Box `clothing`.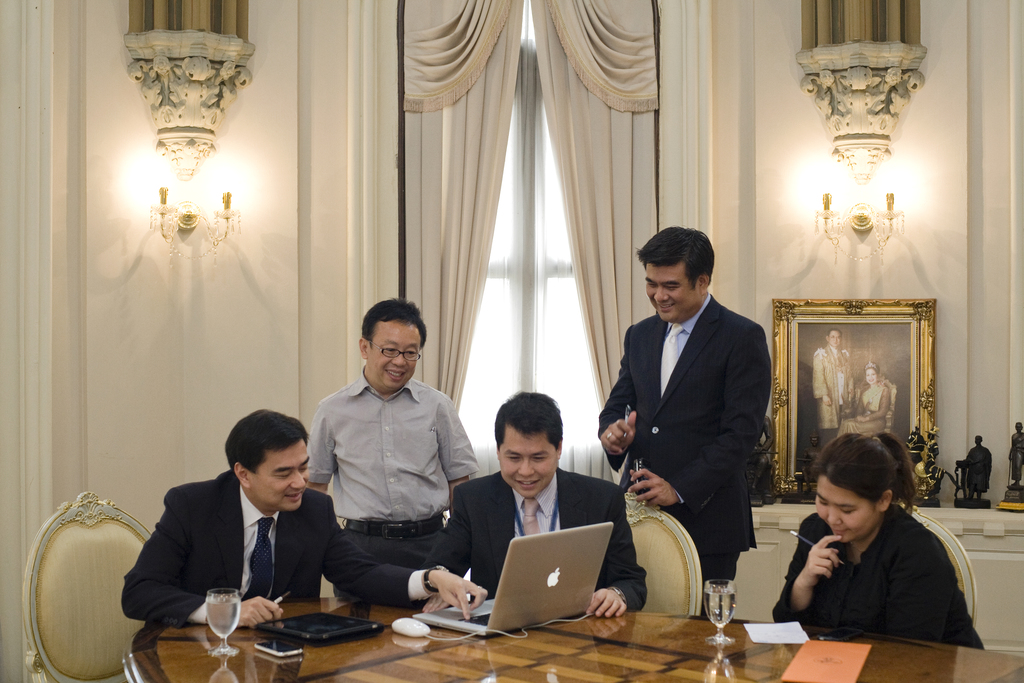
<region>601, 304, 764, 624</region>.
